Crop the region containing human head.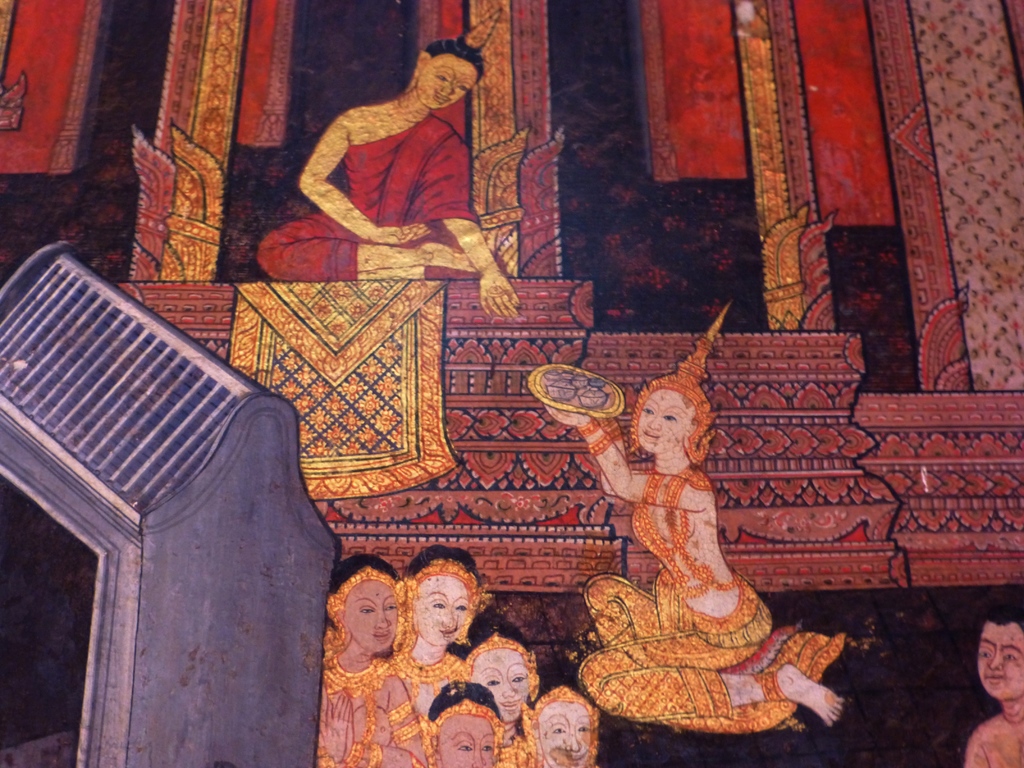
Crop region: x1=980 y1=602 x2=1023 y2=703.
